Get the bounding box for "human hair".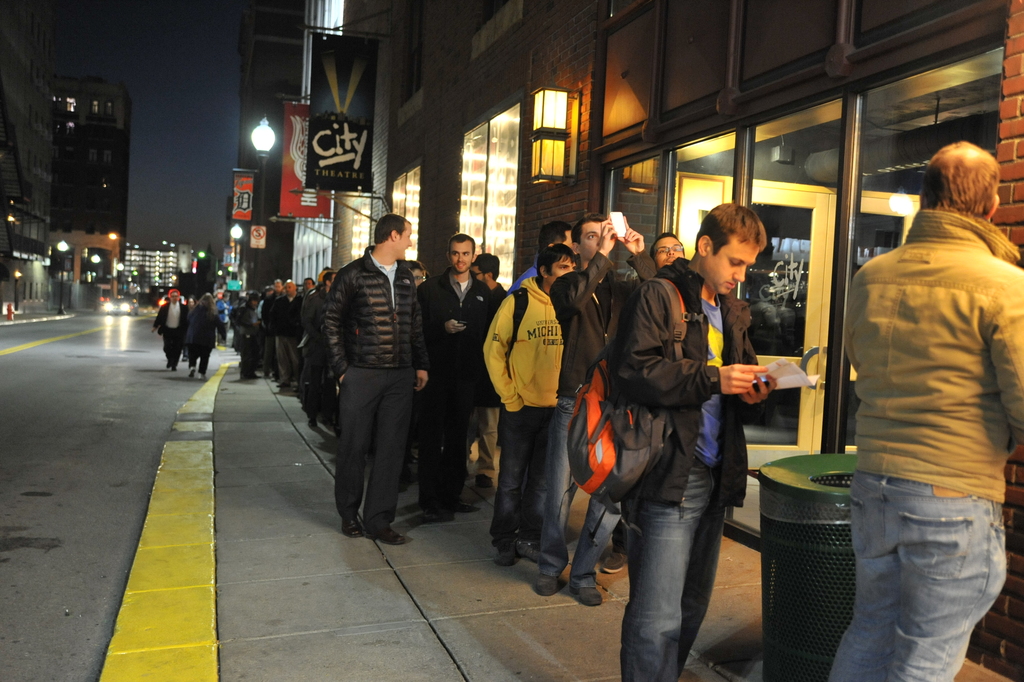
crop(478, 252, 500, 279).
